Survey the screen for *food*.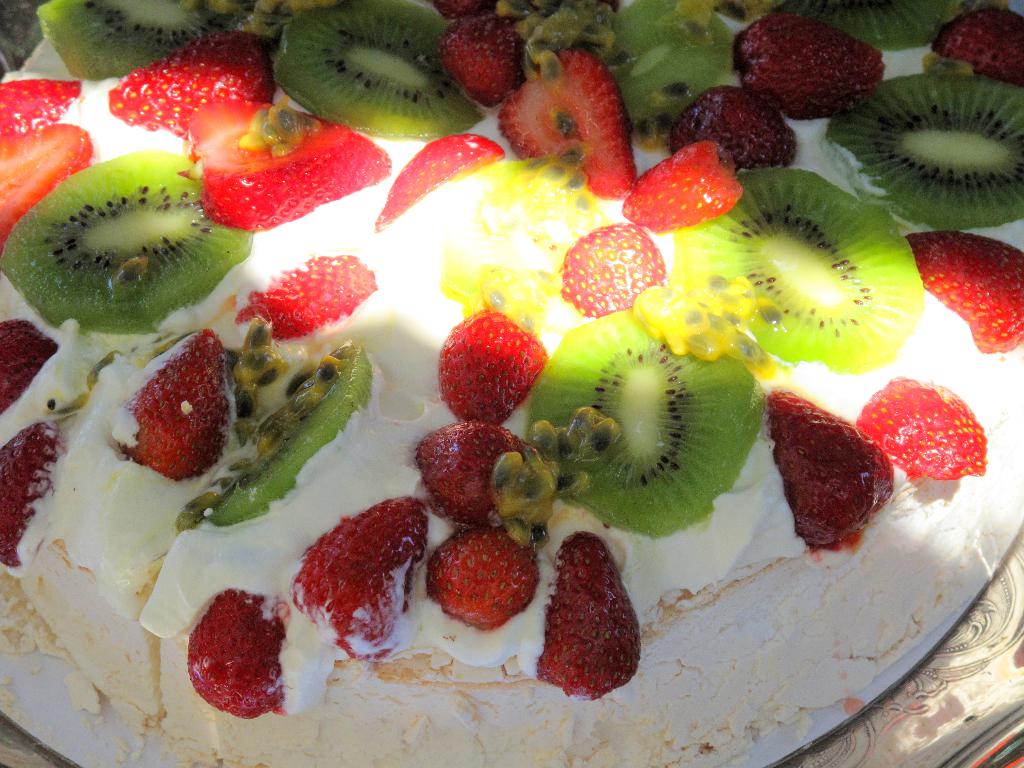
Survey found: select_region(0, 4, 1021, 762).
